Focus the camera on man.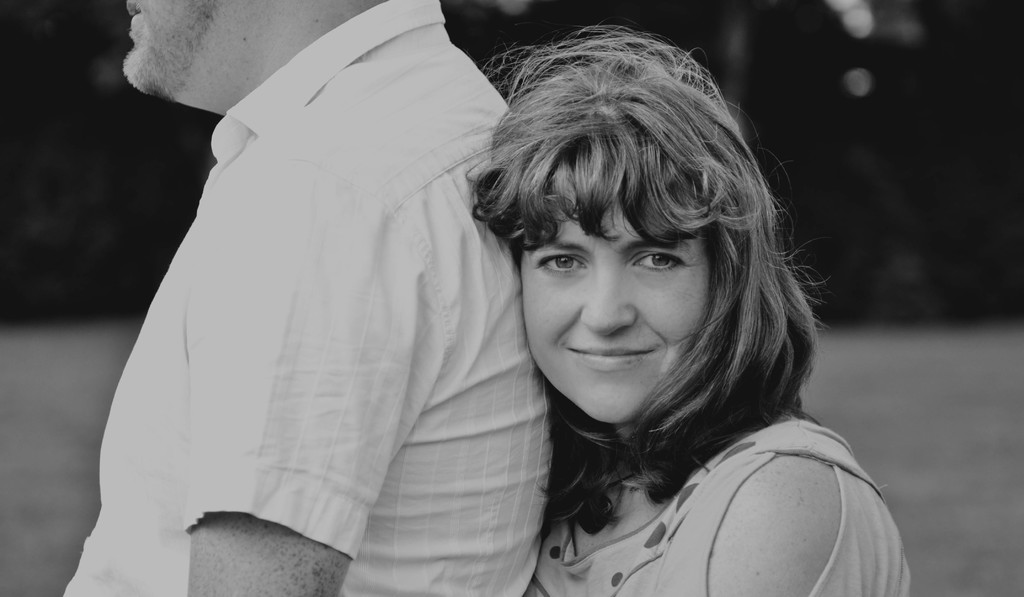
Focus region: [105, 0, 644, 577].
